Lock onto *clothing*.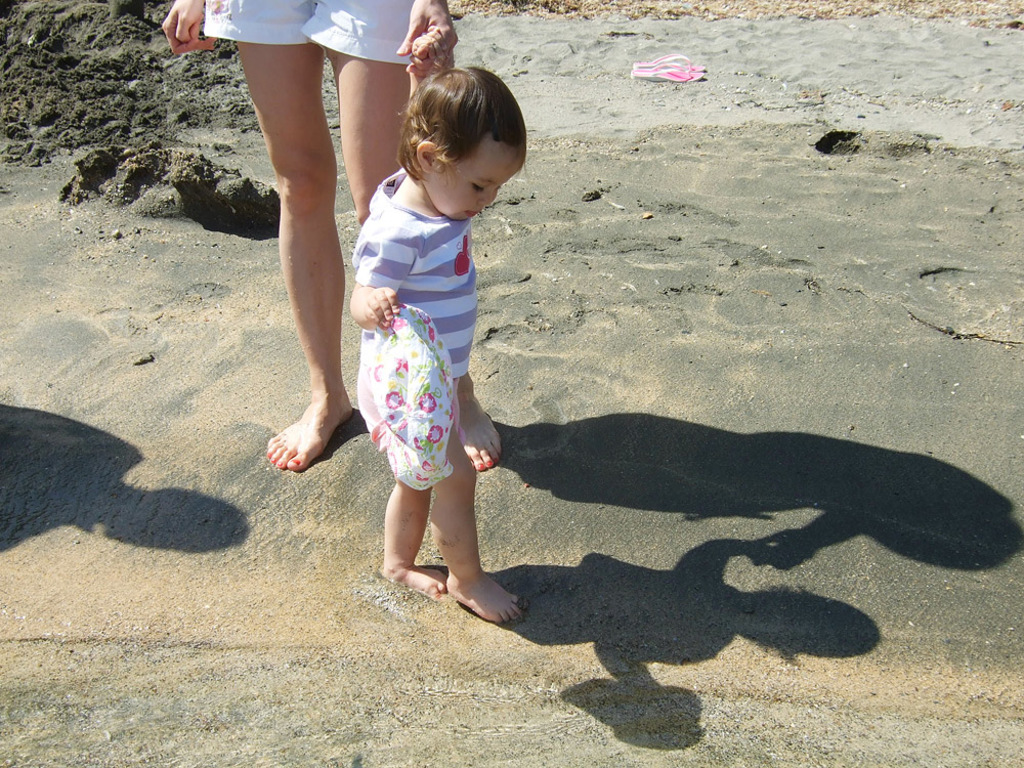
Locked: left=203, top=0, right=423, bottom=71.
